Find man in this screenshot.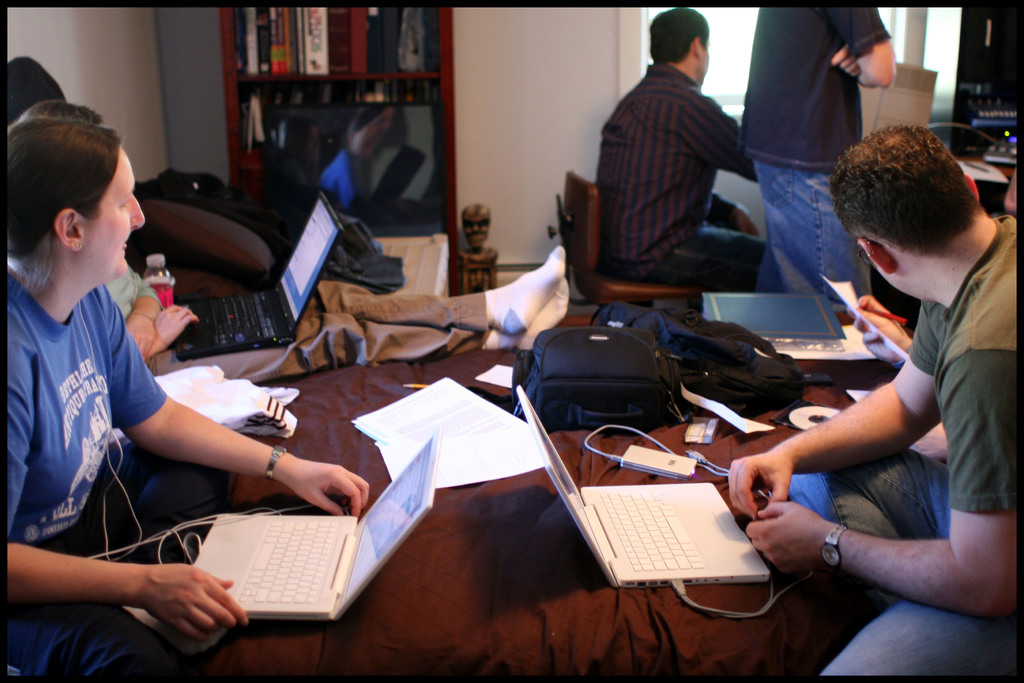
The bounding box for man is box=[737, 3, 895, 303].
